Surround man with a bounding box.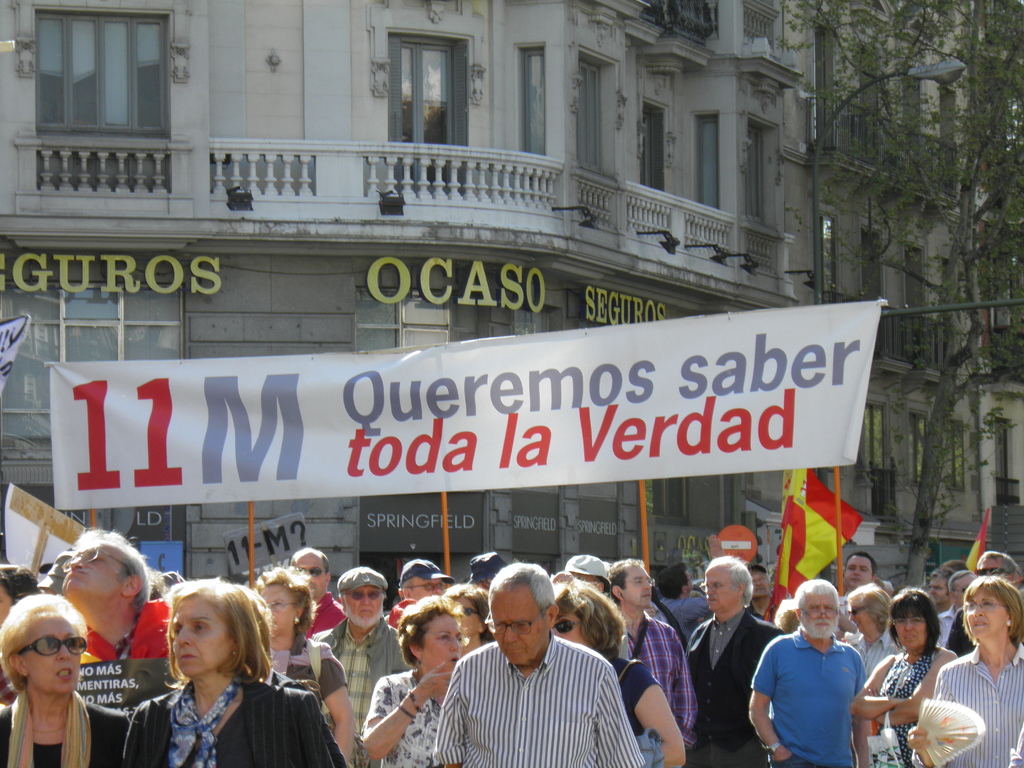
left=676, top=549, right=780, bottom=767.
